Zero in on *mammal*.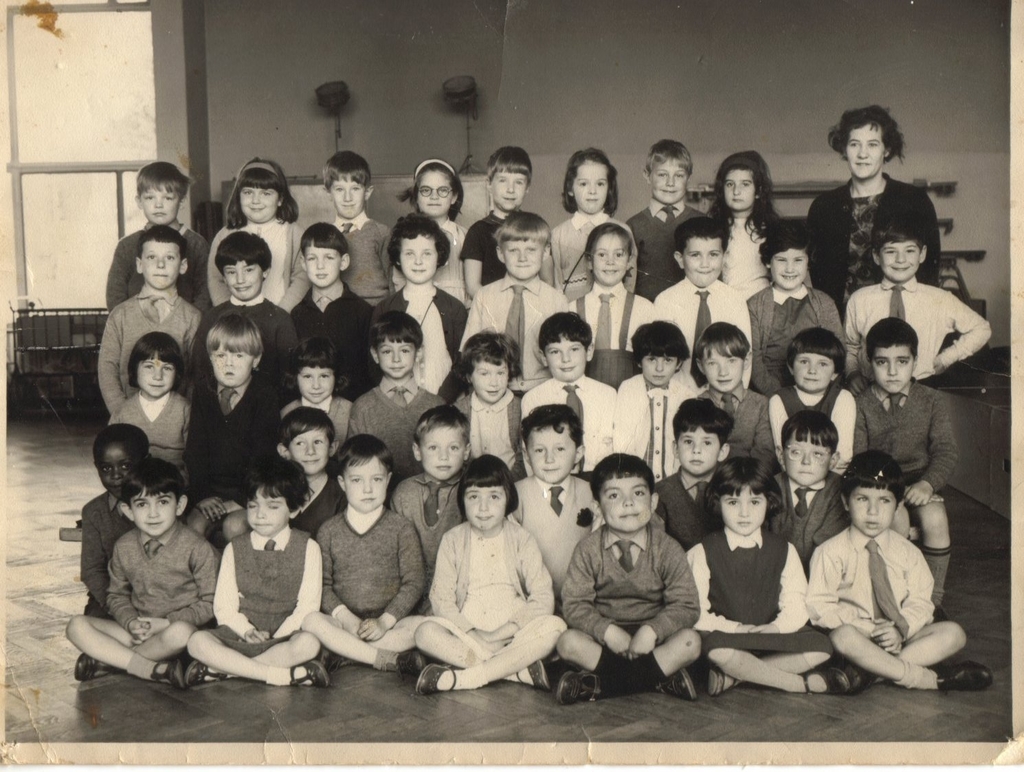
Zeroed in: x1=461, y1=210, x2=581, y2=390.
